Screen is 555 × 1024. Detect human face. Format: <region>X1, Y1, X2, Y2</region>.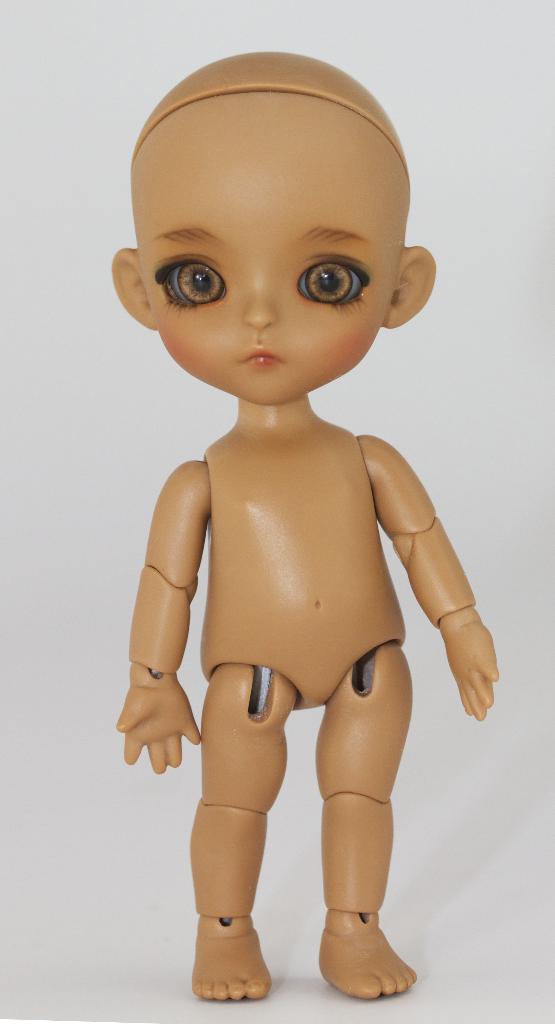
<region>133, 128, 396, 396</region>.
